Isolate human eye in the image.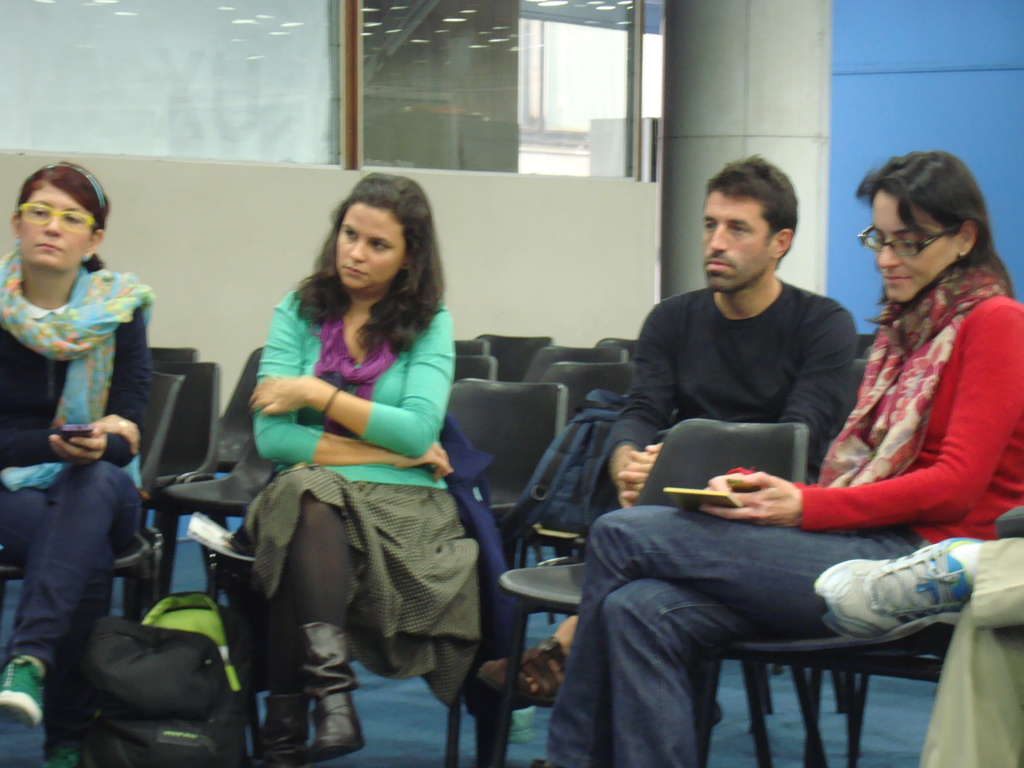
Isolated region: x1=701 y1=219 x2=718 y2=235.
